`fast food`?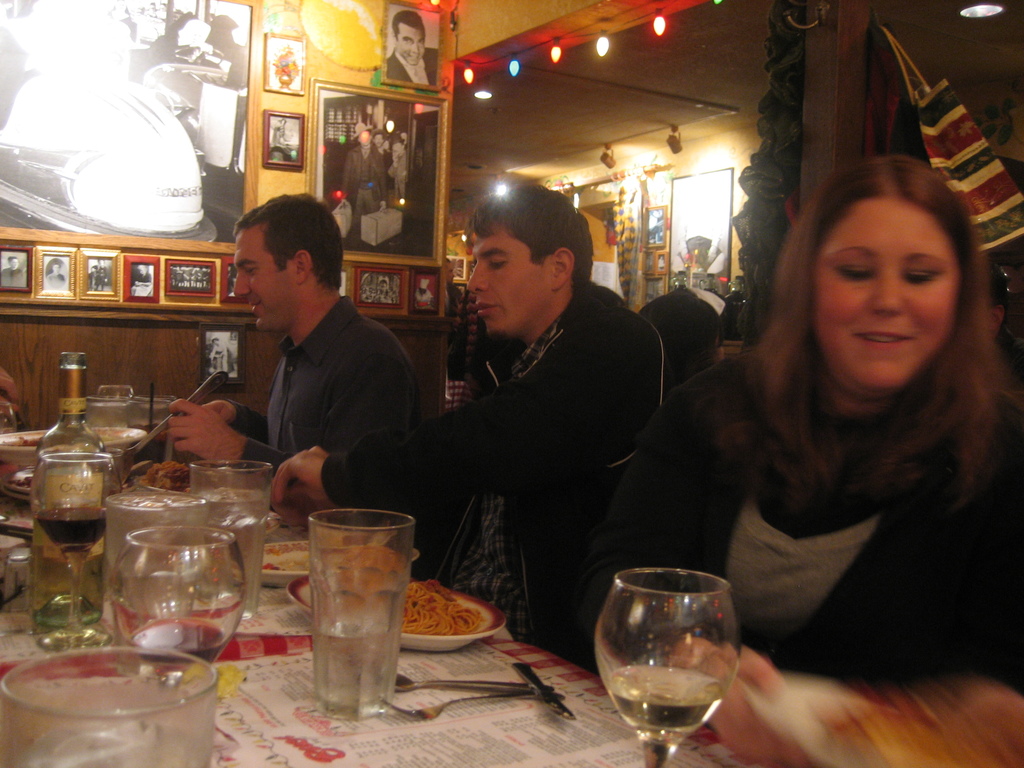
box(147, 461, 191, 495)
